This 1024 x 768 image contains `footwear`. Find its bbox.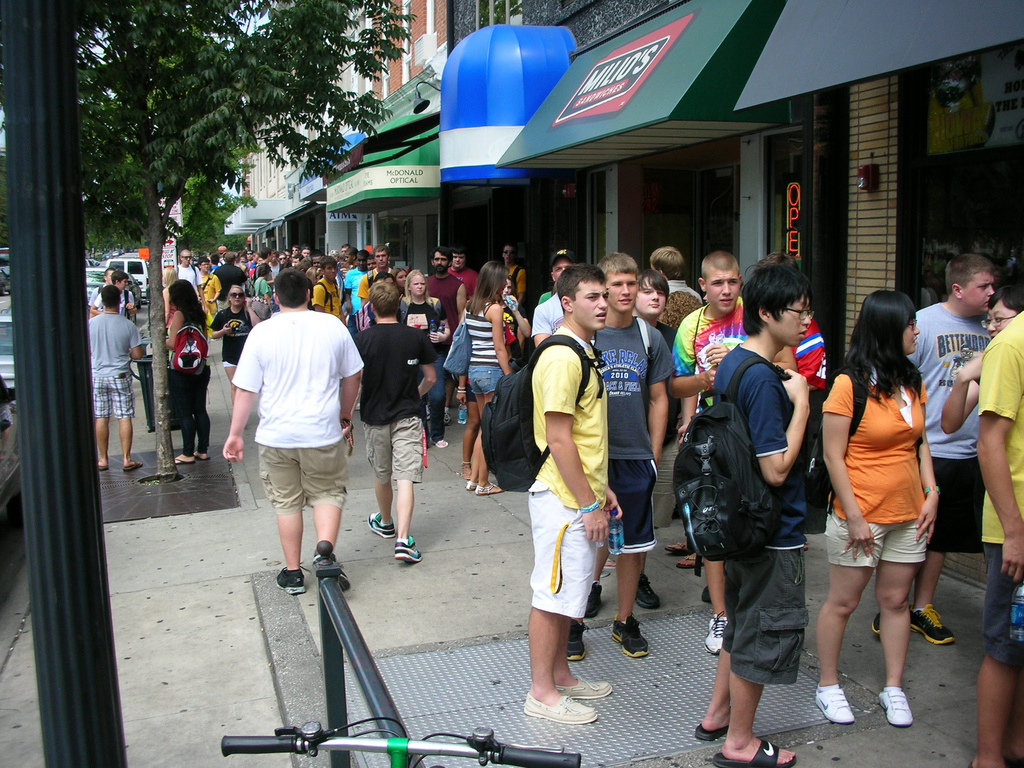
bbox(873, 688, 914, 726).
